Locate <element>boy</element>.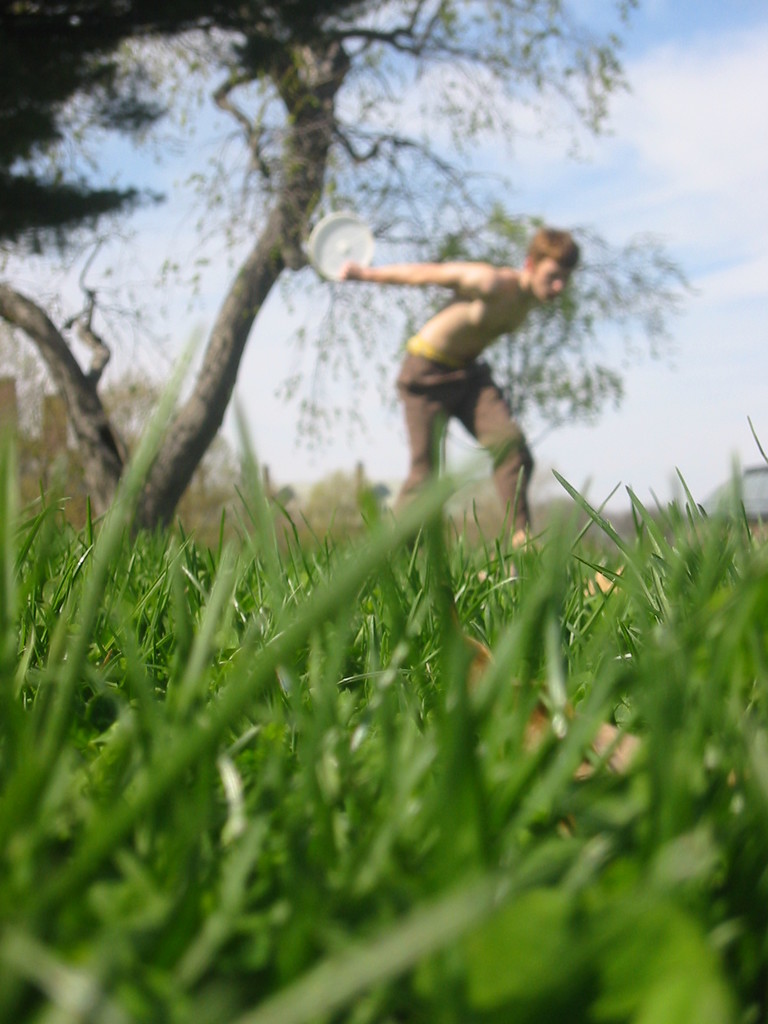
Bounding box: 310,198,607,524.
